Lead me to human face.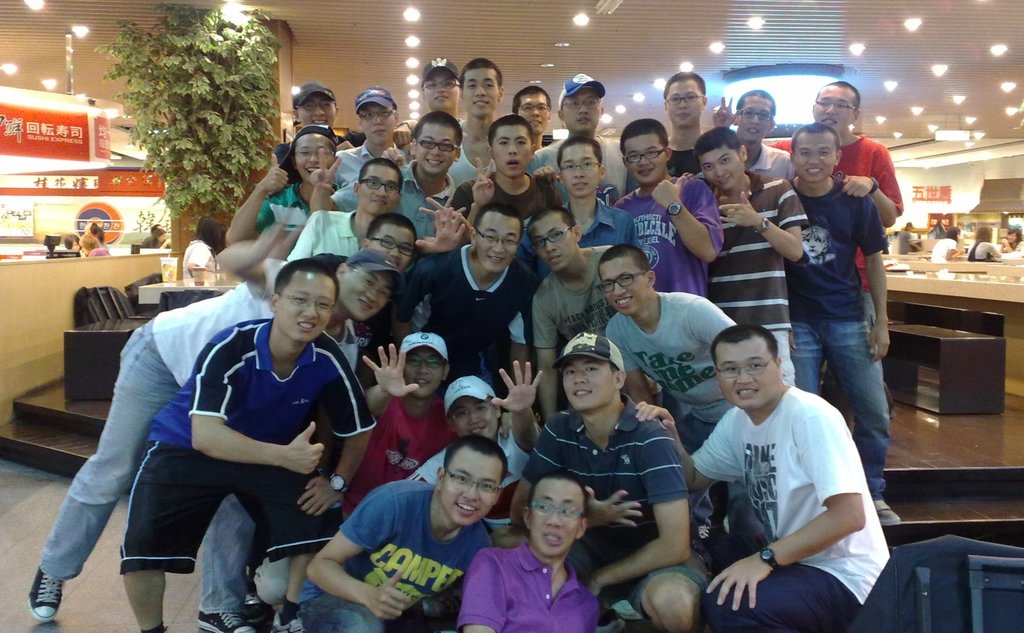
Lead to [339,270,386,319].
